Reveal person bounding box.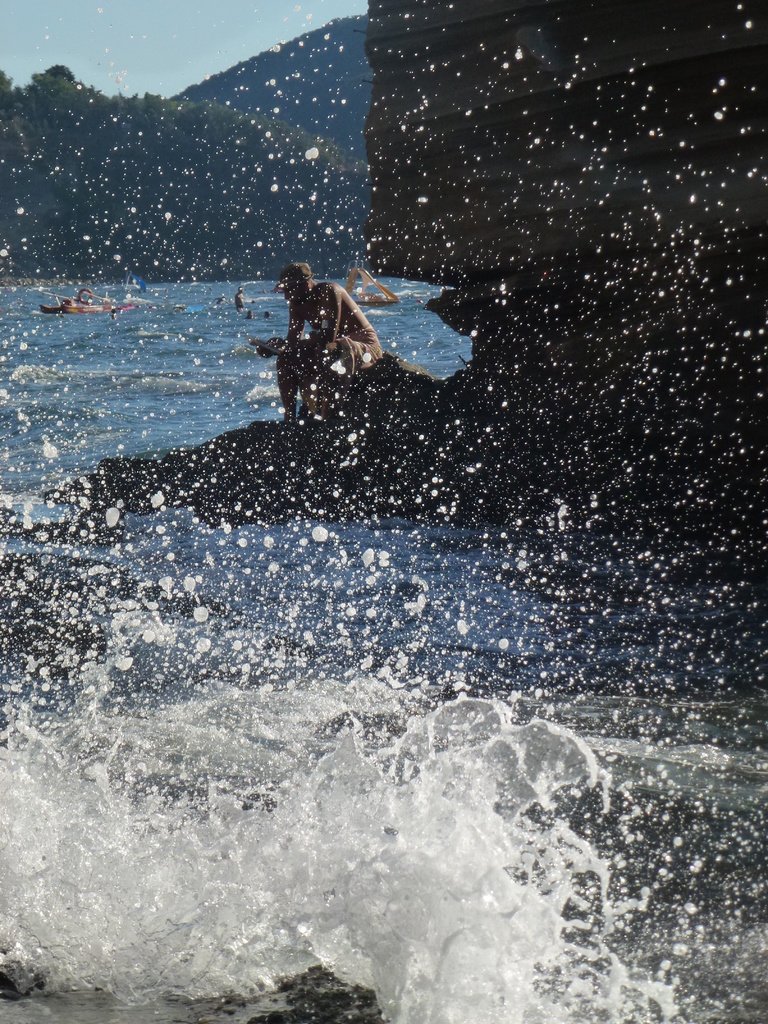
Revealed: 261, 315, 269, 322.
